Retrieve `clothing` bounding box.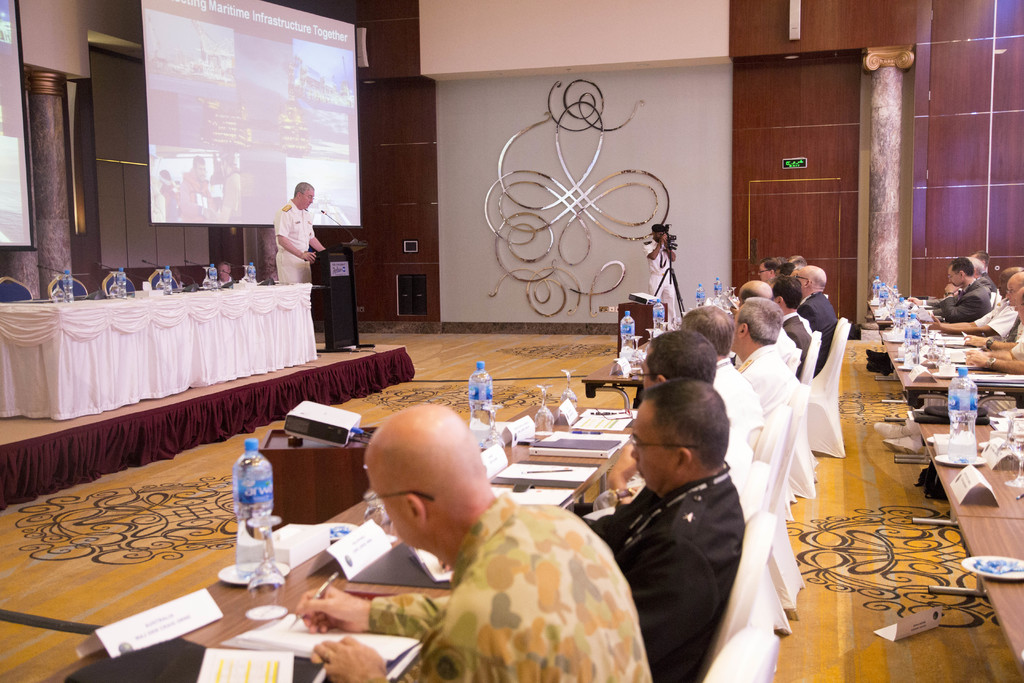
Bounding box: x1=702 y1=342 x2=752 y2=452.
